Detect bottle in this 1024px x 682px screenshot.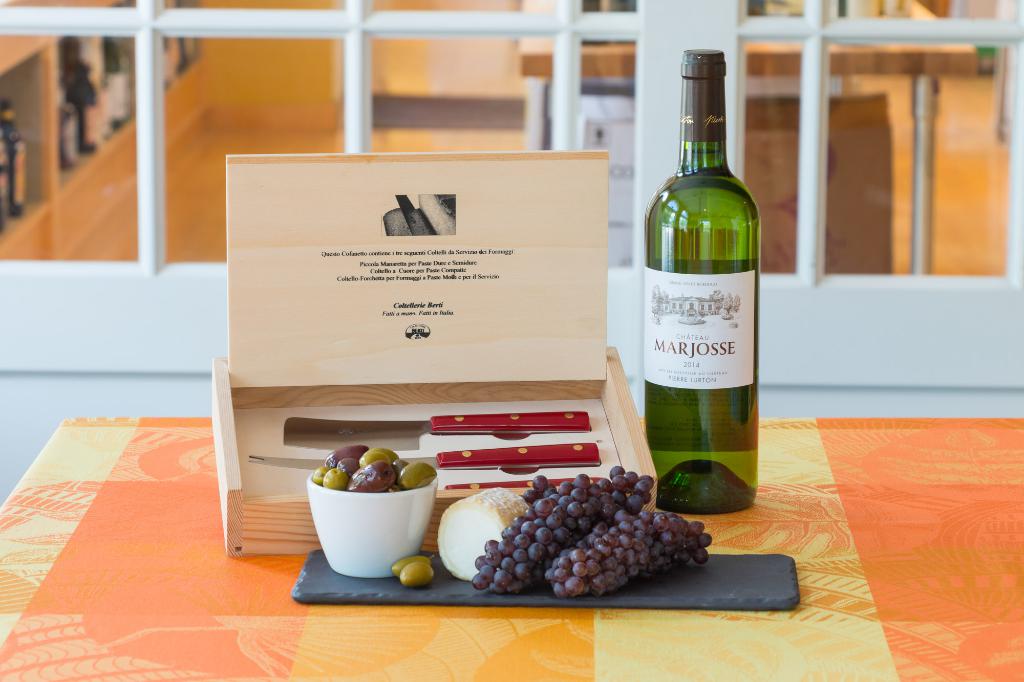
Detection: (99, 33, 129, 131).
